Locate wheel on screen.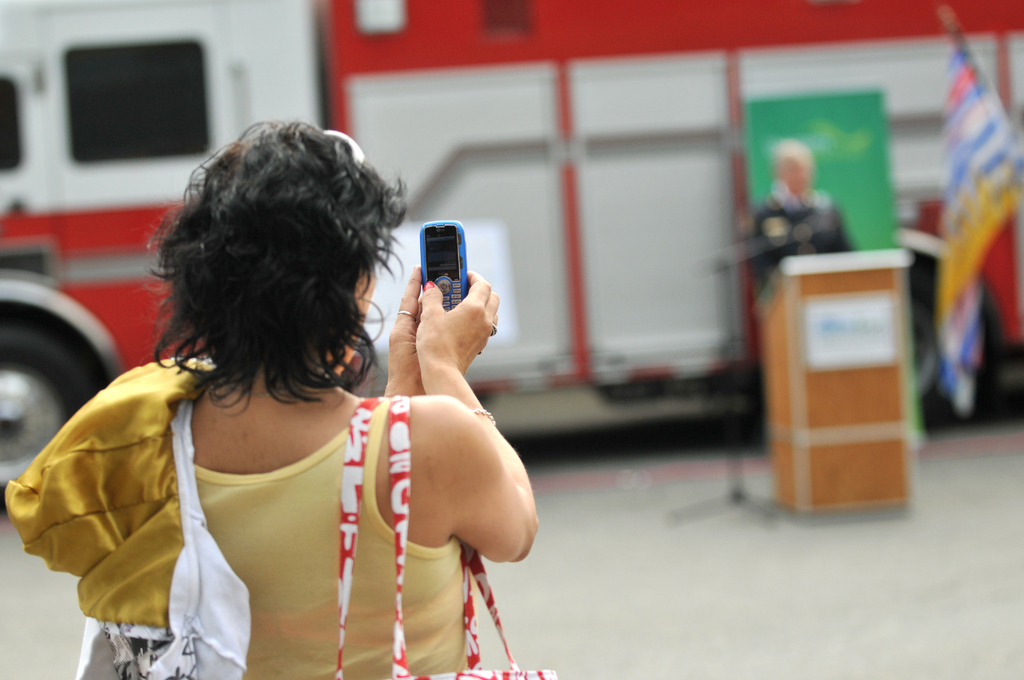
On screen at [x1=905, y1=258, x2=991, y2=425].
